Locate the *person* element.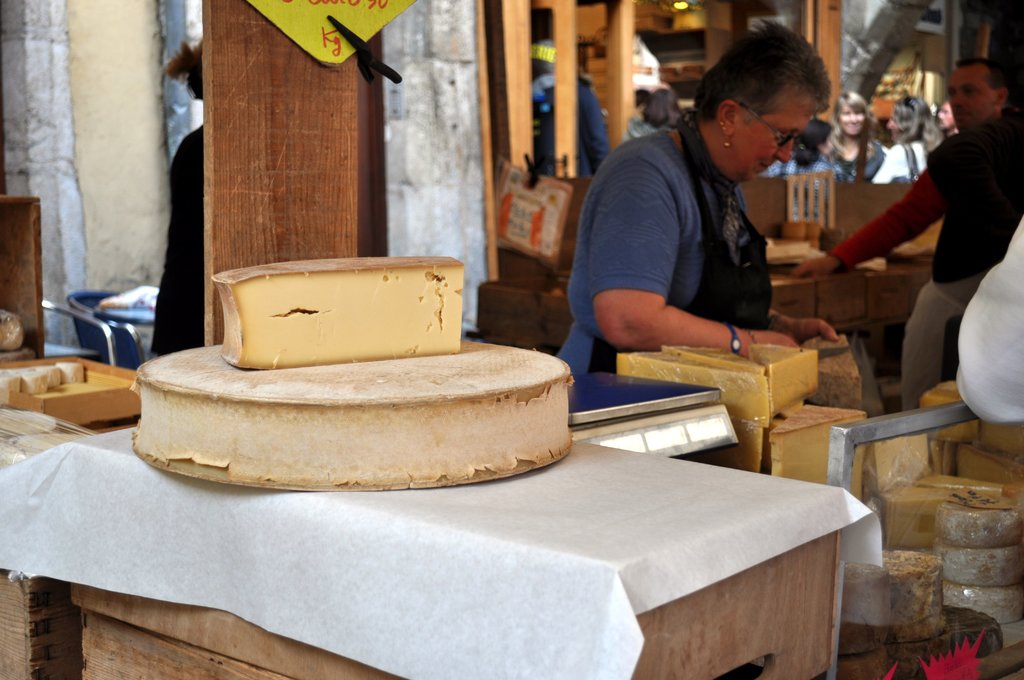
Element bbox: [781, 56, 1023, 408].
